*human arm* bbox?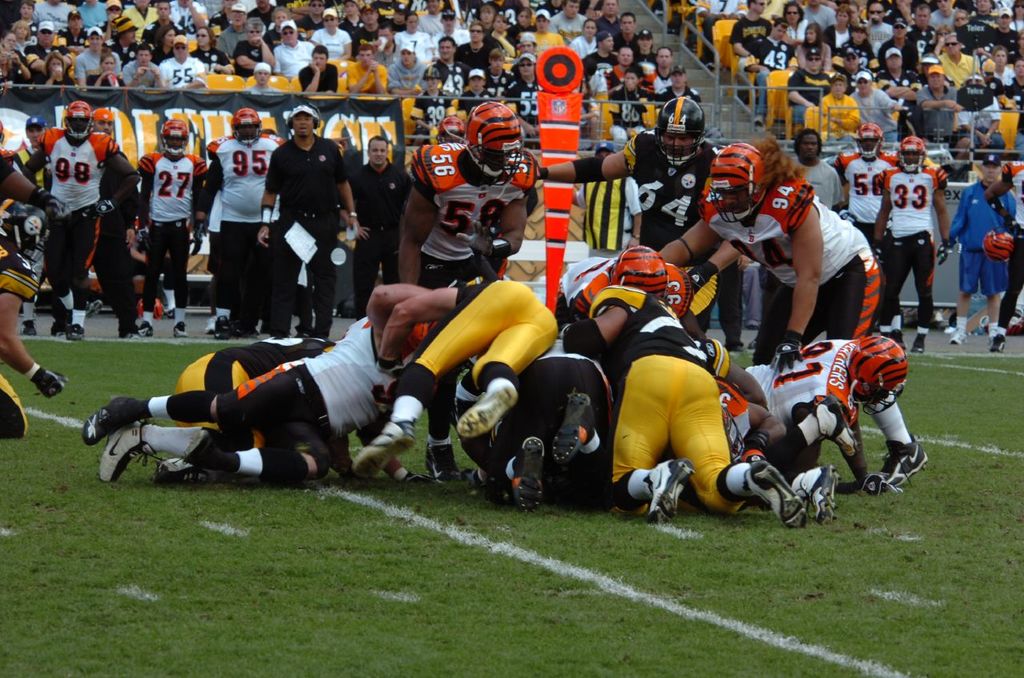
(x1=88, y1=138, x2=145, y2=216)
